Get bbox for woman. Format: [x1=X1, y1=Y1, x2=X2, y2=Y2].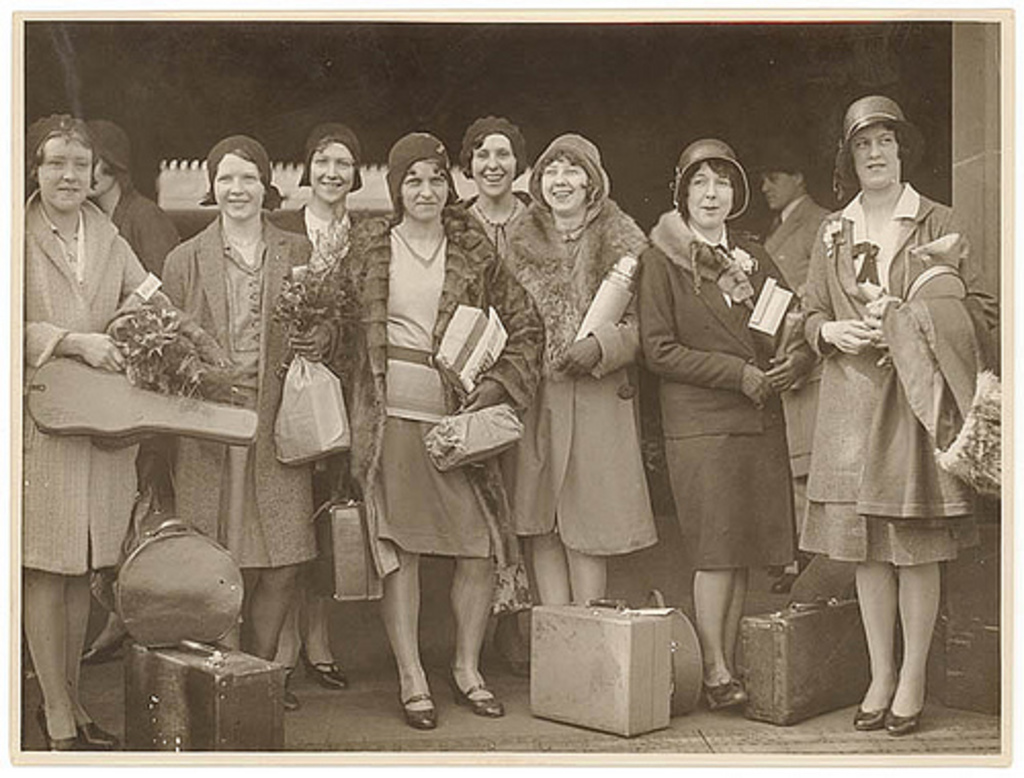
[x1=793, y1=98, x2=995, y2=743].
